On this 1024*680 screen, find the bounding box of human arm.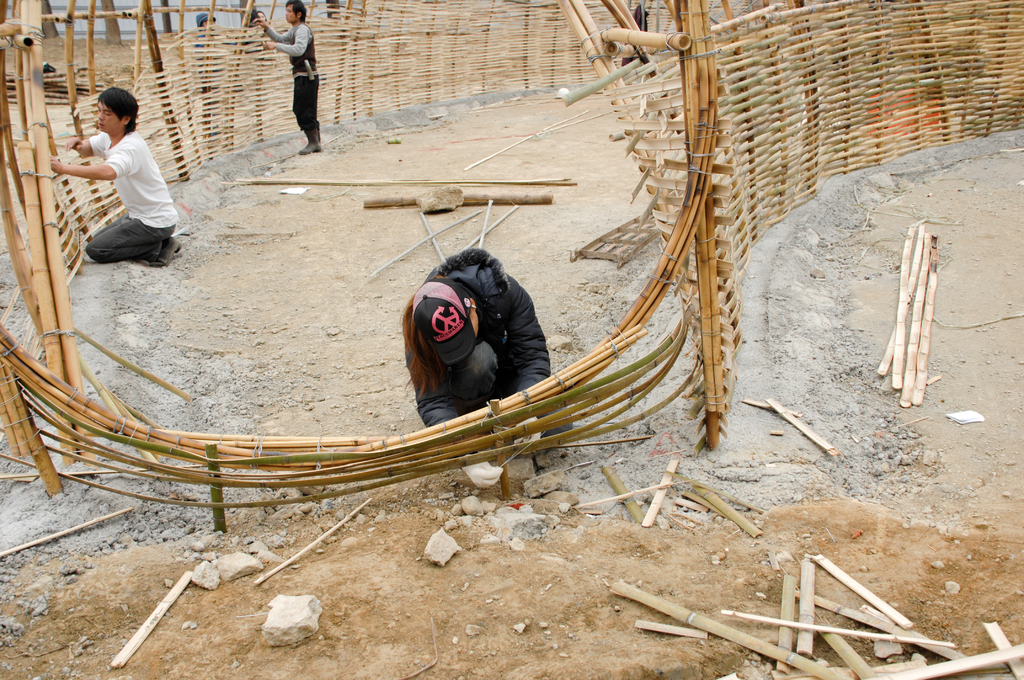
Bounding box: (401, 323, 454, 423).
